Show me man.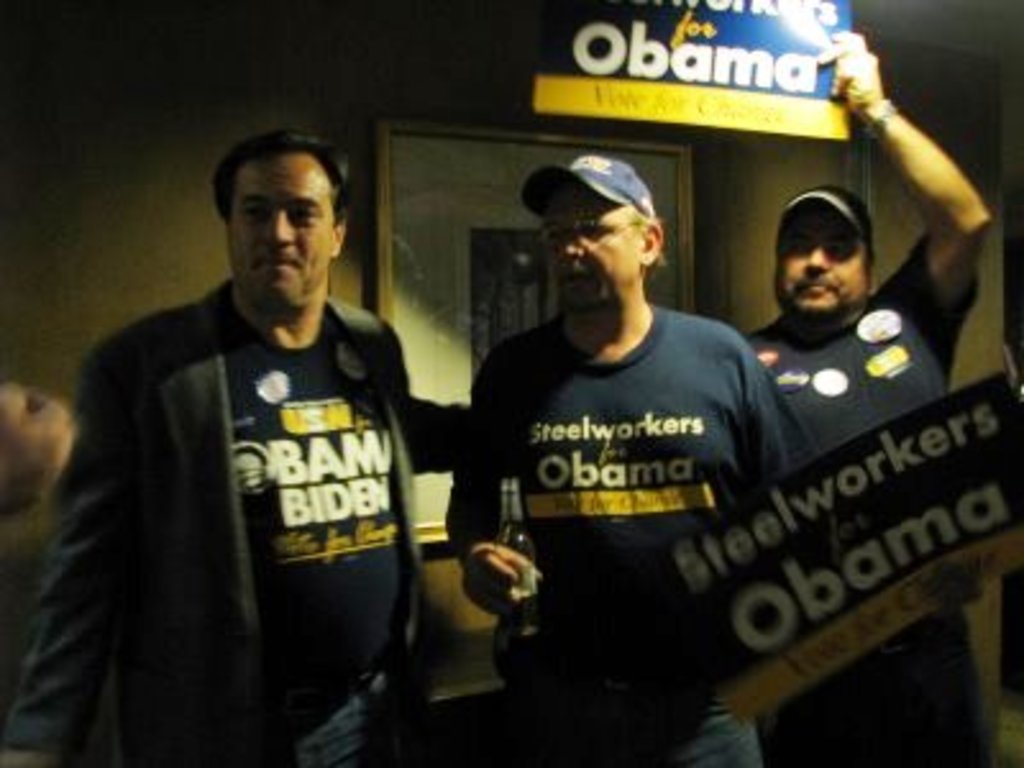
man is here: (x1=440, y1=151, x2=829, y2=765).
